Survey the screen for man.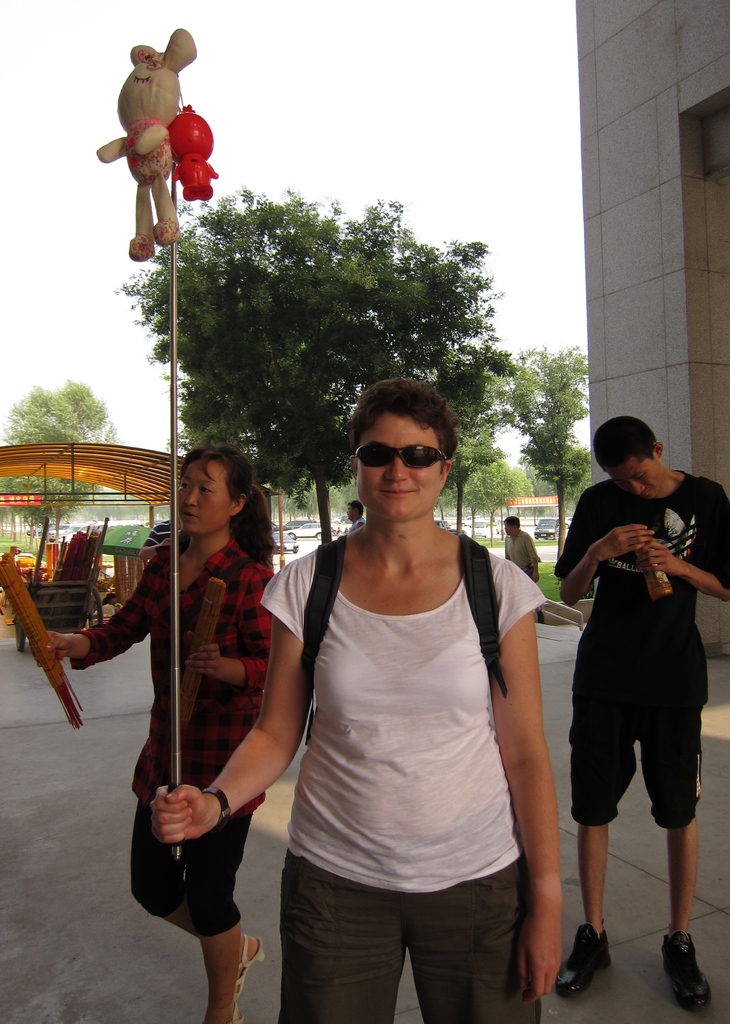
Survey found: <bbox>345, 502, 365, 533</bbox>.
